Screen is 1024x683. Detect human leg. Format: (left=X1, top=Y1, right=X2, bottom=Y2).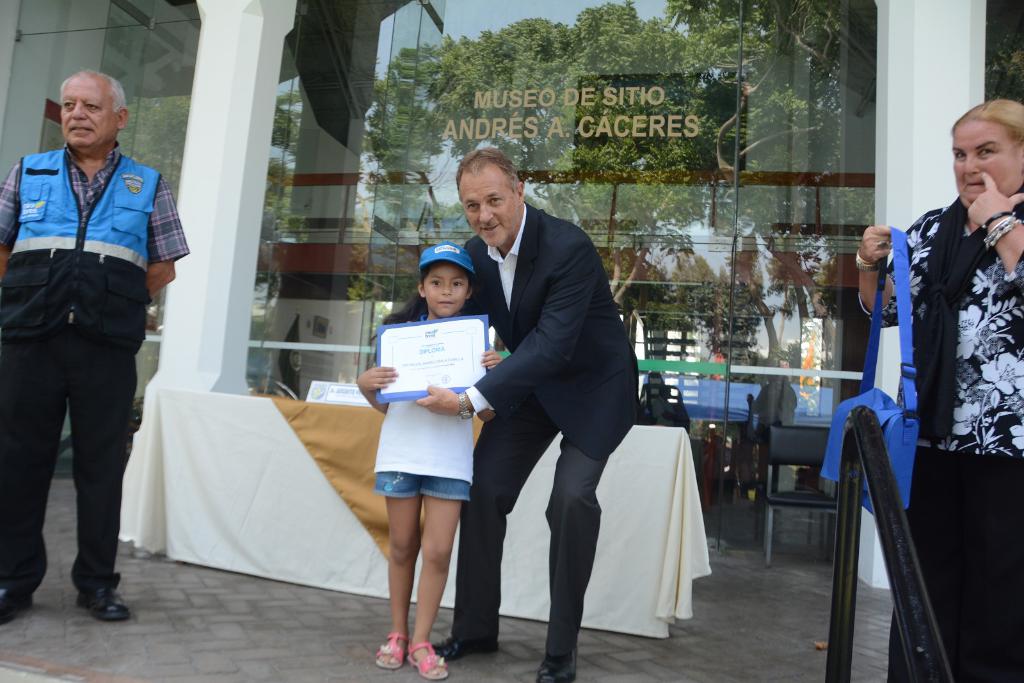
(left=68, top=345, right=130, bottom=624).
